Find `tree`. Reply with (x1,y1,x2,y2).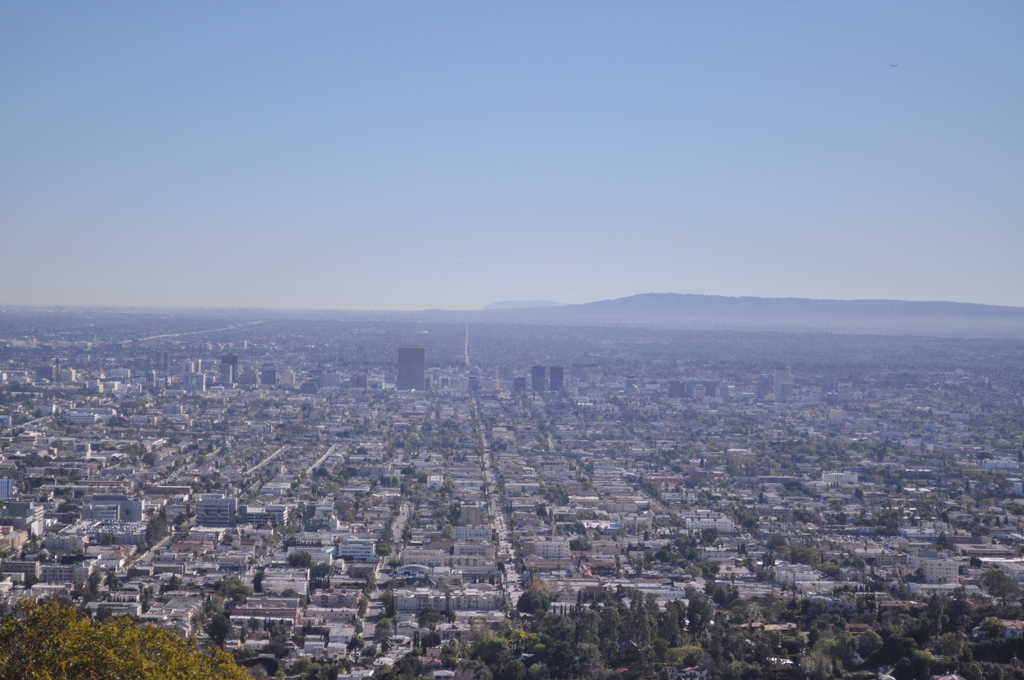
(307,560,331,579).
